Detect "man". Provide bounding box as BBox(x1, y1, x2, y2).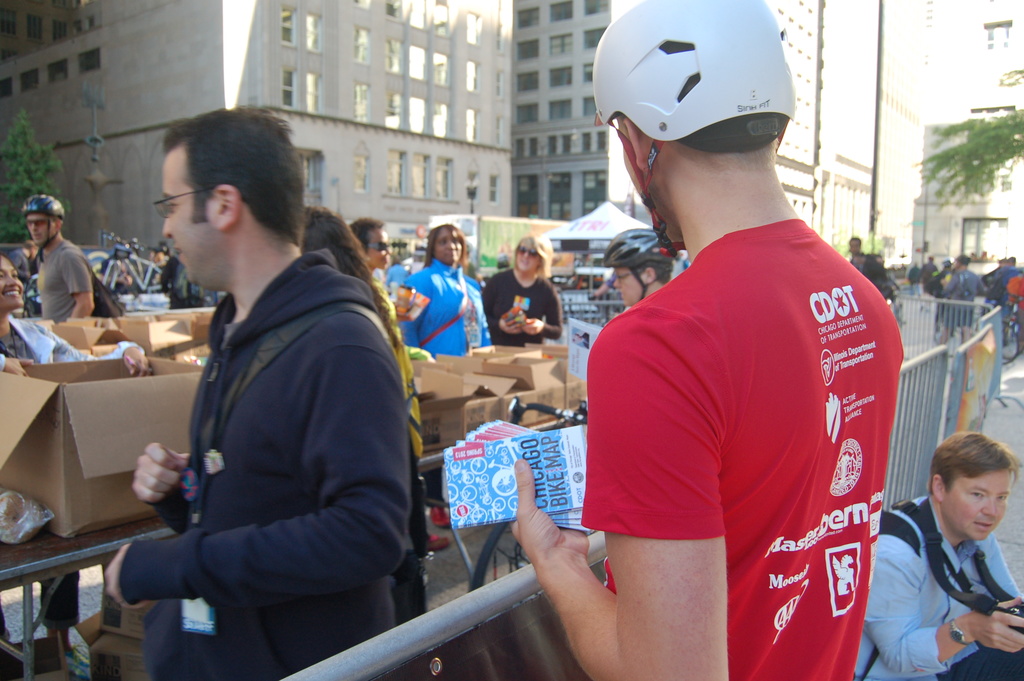
BBox(936, 252, 982, 349).
